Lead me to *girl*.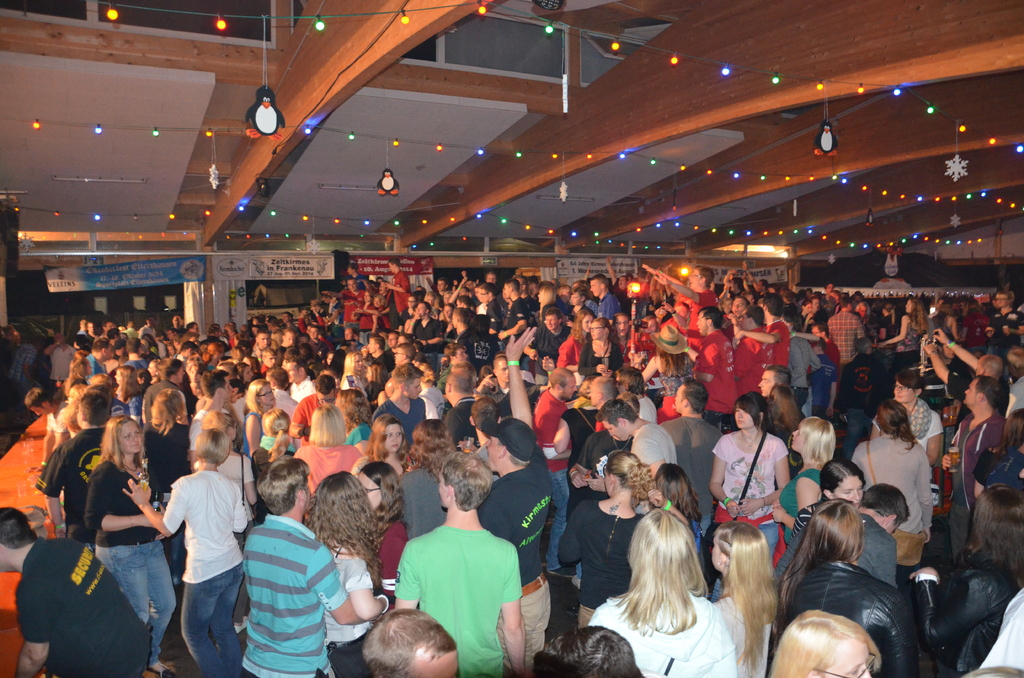
Lead to select_region(710, 392, 789, 522).
